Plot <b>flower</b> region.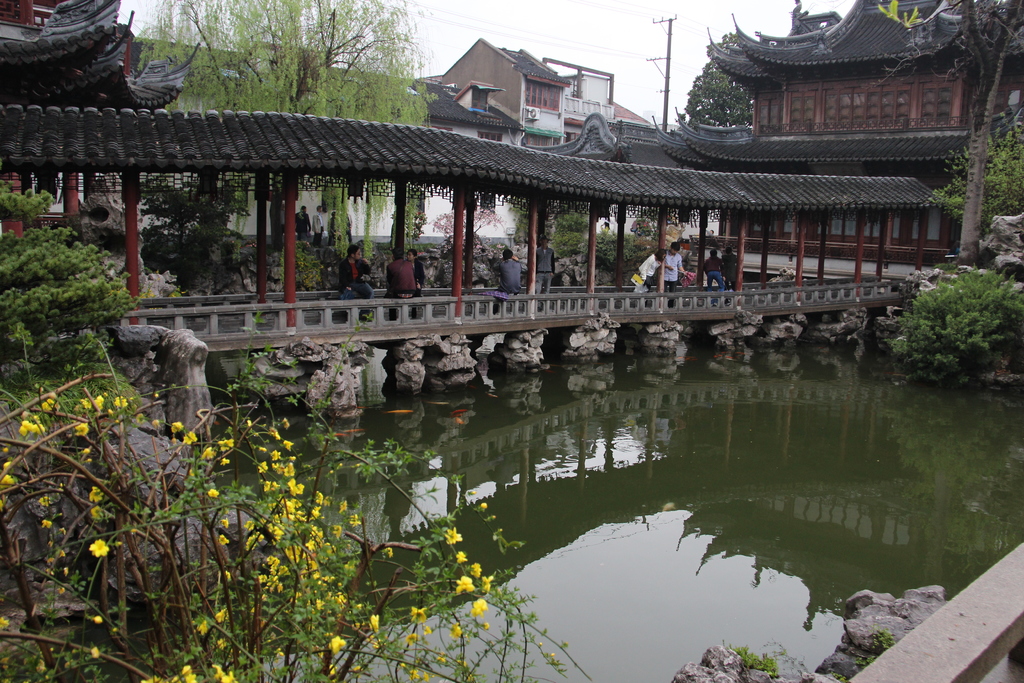
Plotted at [217,533,228,548].
